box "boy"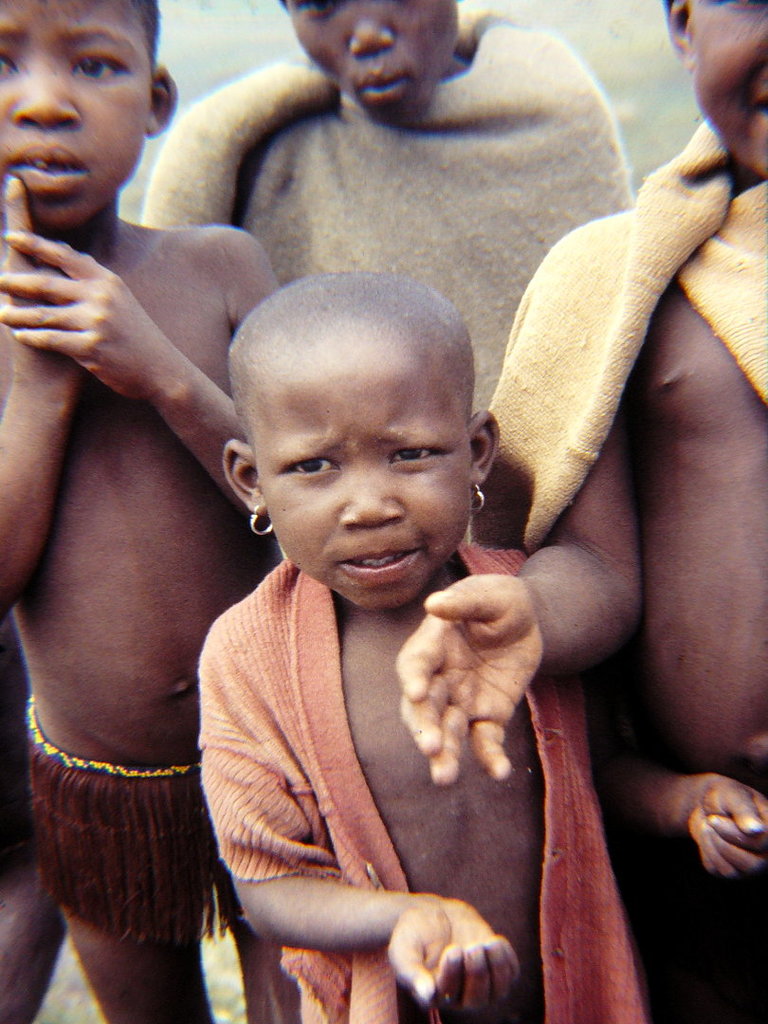
[left=160, top=239, right=546, bottom=1023]
